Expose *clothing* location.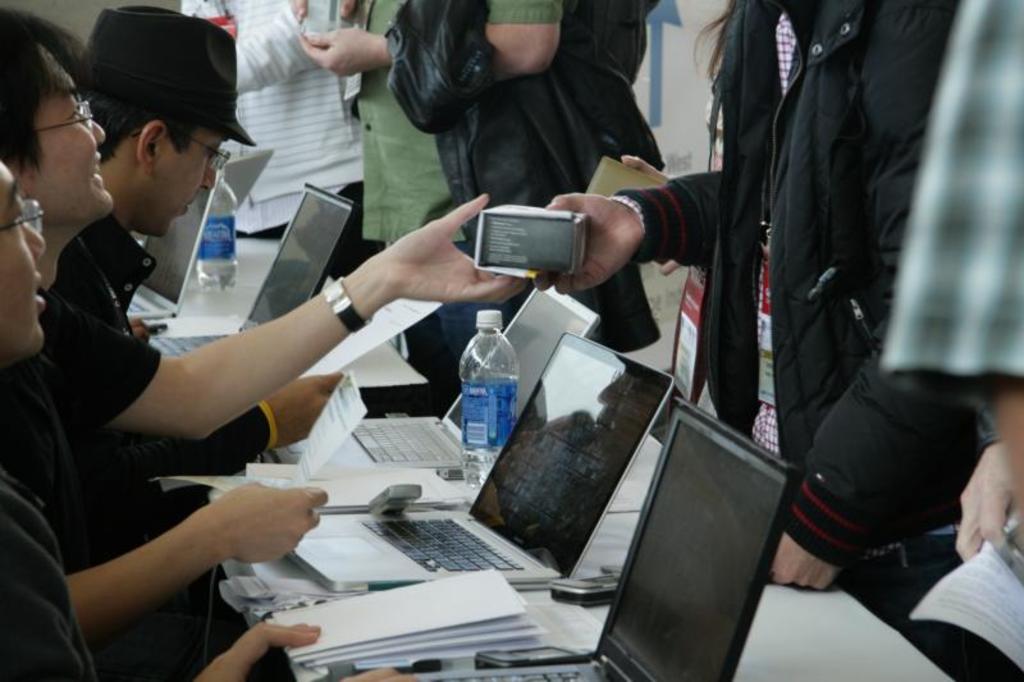
Exposed at [left=0, top=287, right=214, bottom=658].
